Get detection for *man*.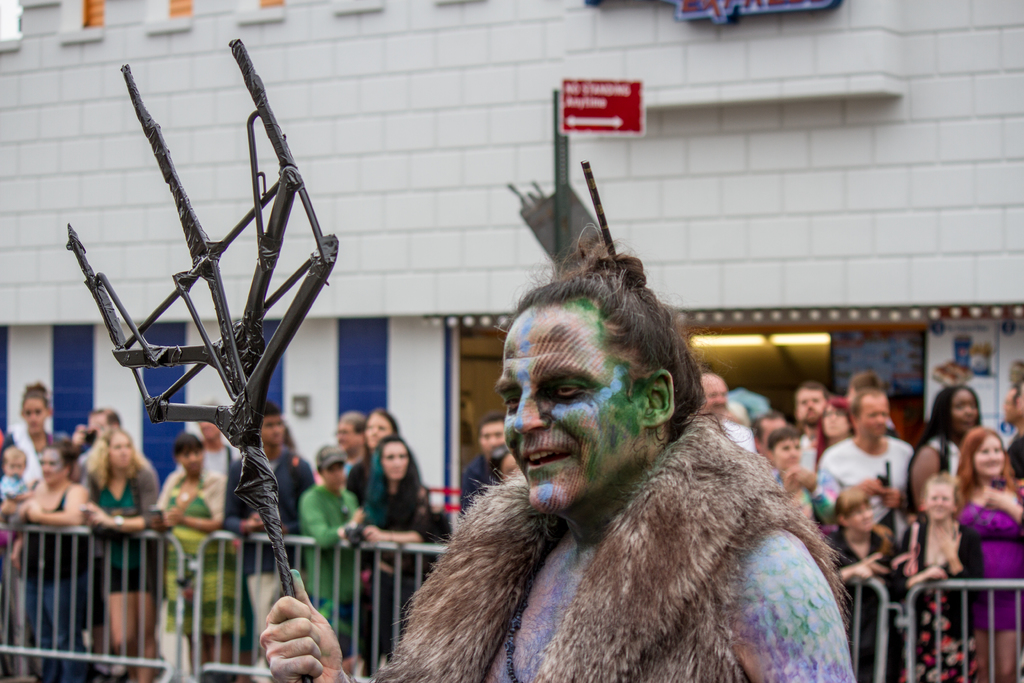
Detection: crop(794, 379, 839, 469).
